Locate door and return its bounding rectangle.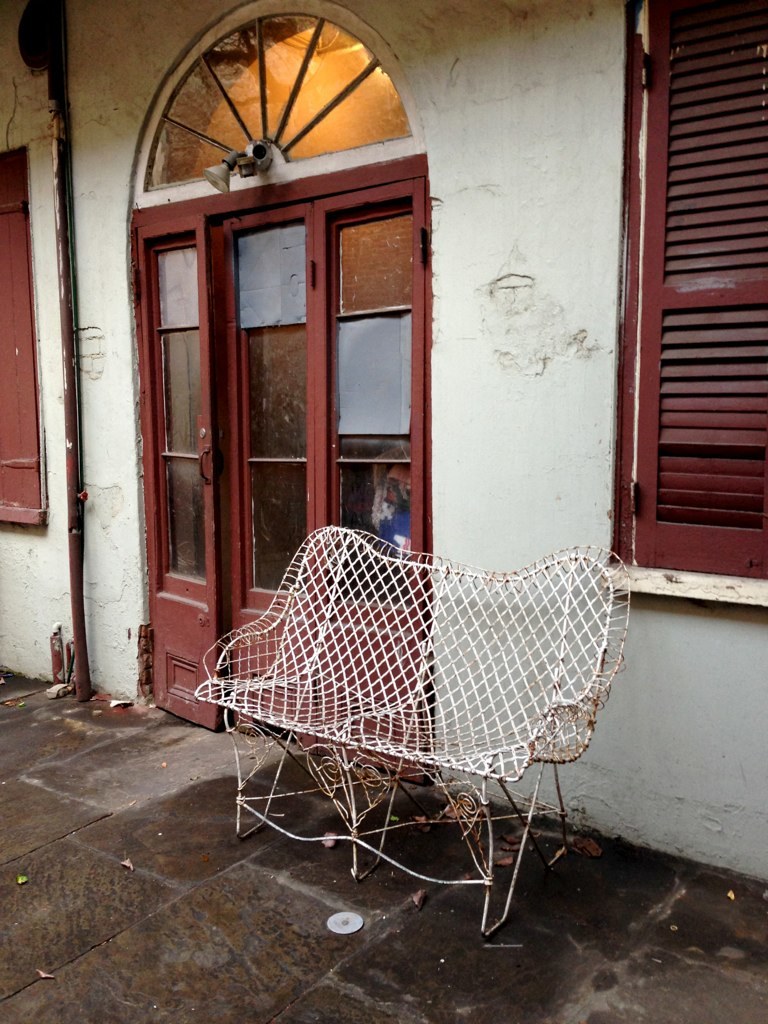
134,203,311,753.
